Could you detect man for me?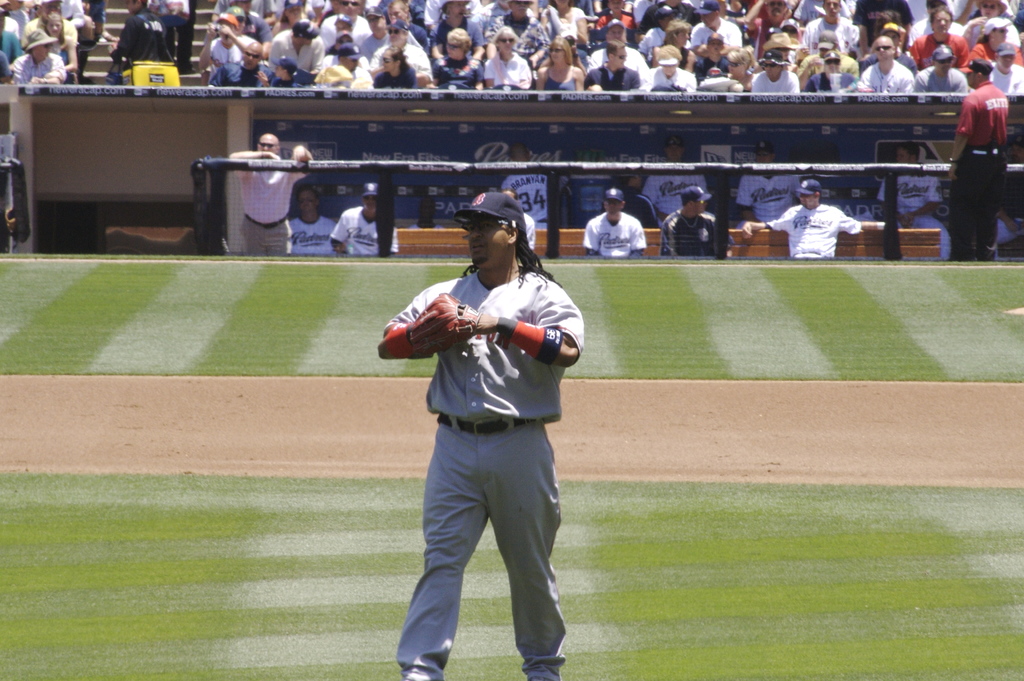
Detection result: 641/136/712/226.
